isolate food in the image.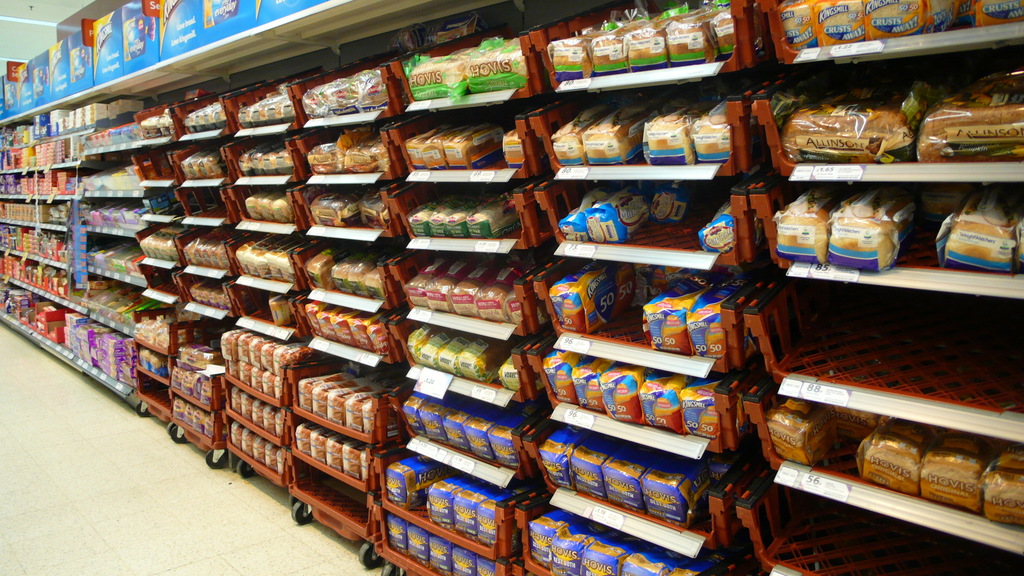
Isolated region: x1=305, y1=140, x2=346, y2=176.
